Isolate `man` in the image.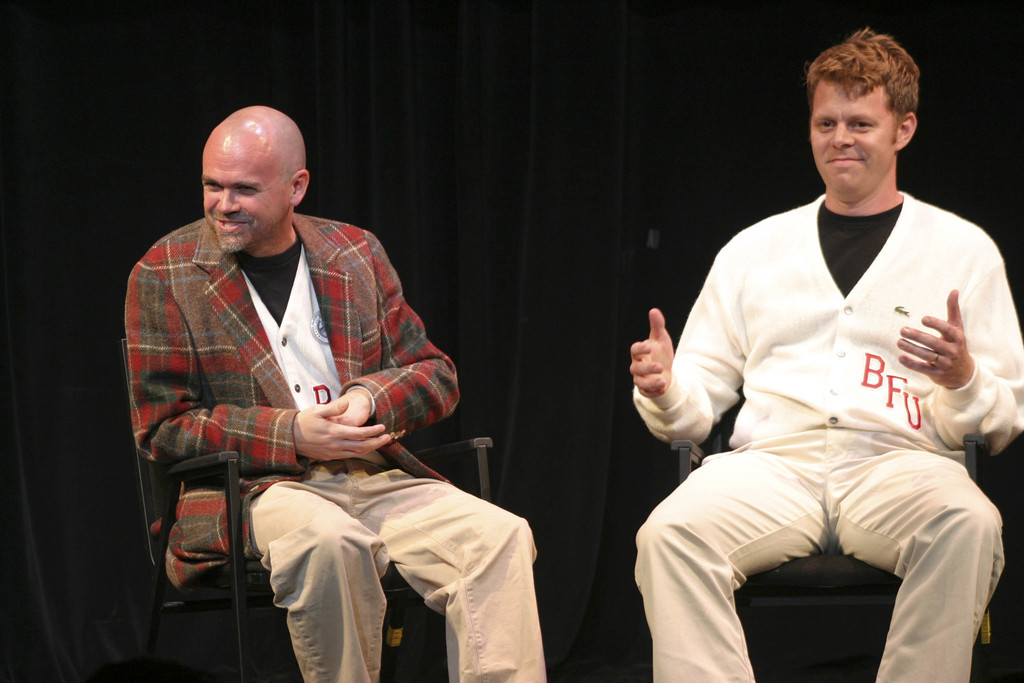
Isolated region: 626/29/1023/682.
